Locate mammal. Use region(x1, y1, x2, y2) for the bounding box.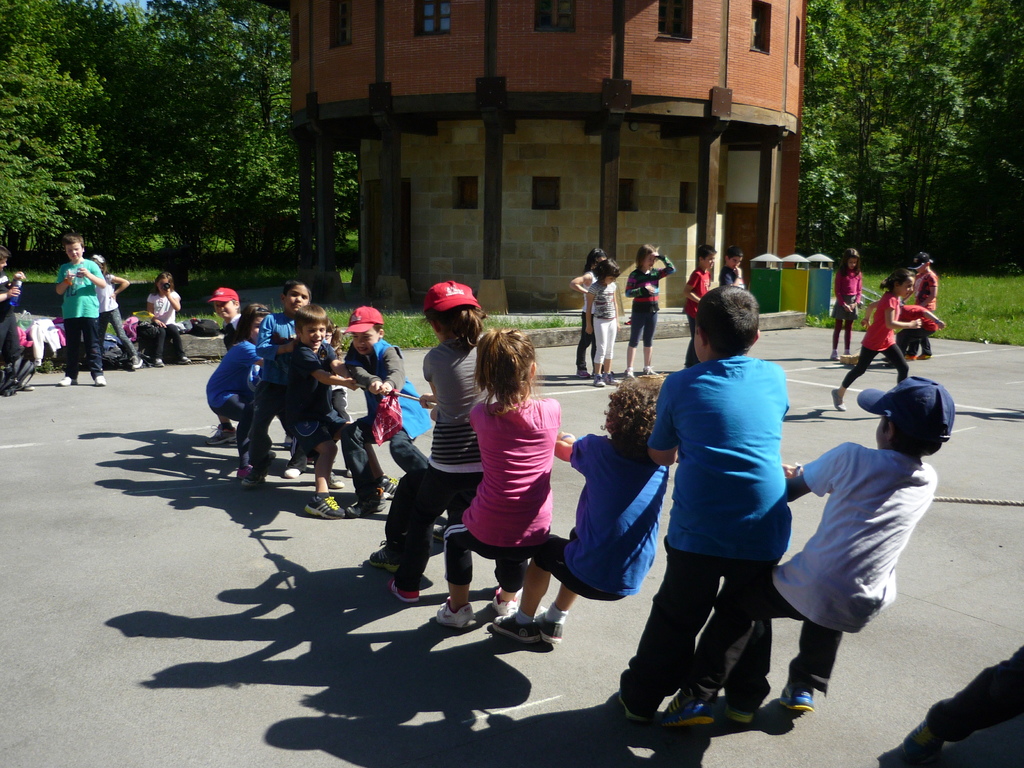
region(614, 284, 790, 728).
